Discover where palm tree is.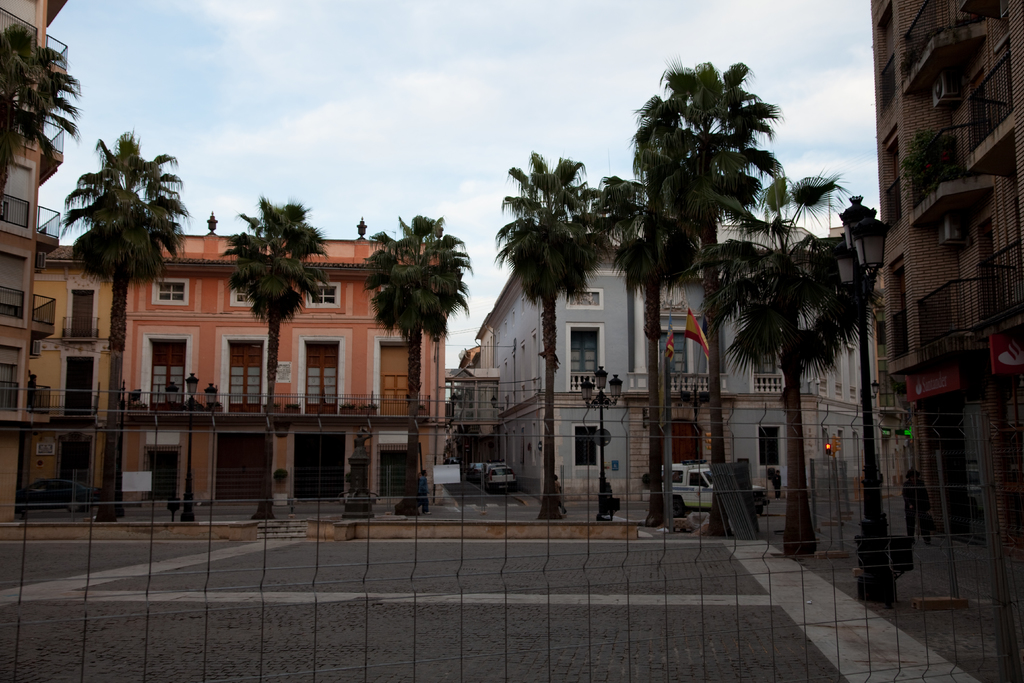
Discovered at (x1=70, y1=140, x2=180, y2=532).
